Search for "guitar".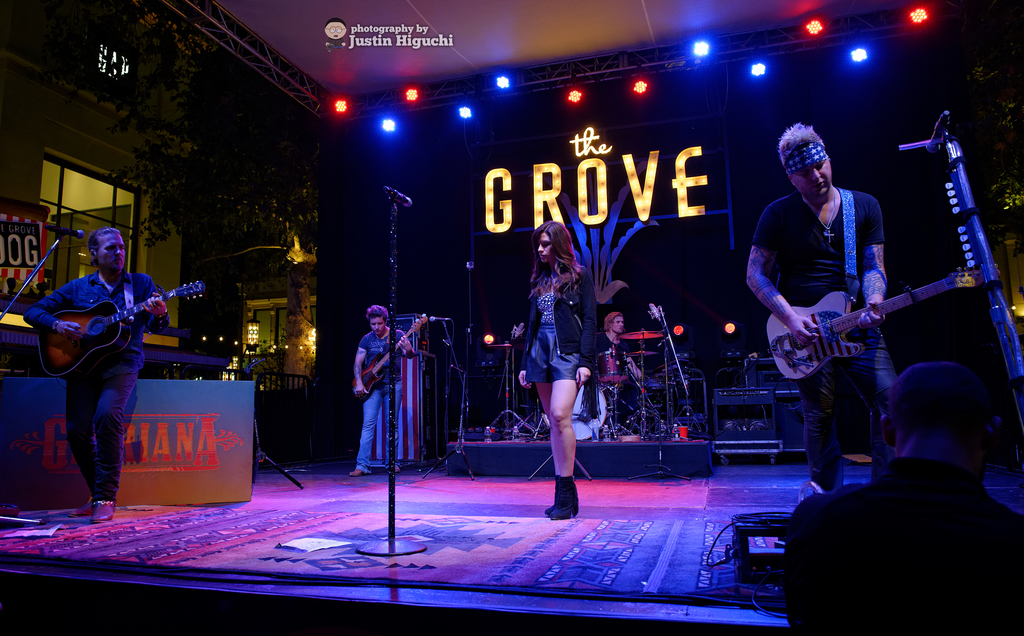
Found at detection(36, 286, 225, 389).
